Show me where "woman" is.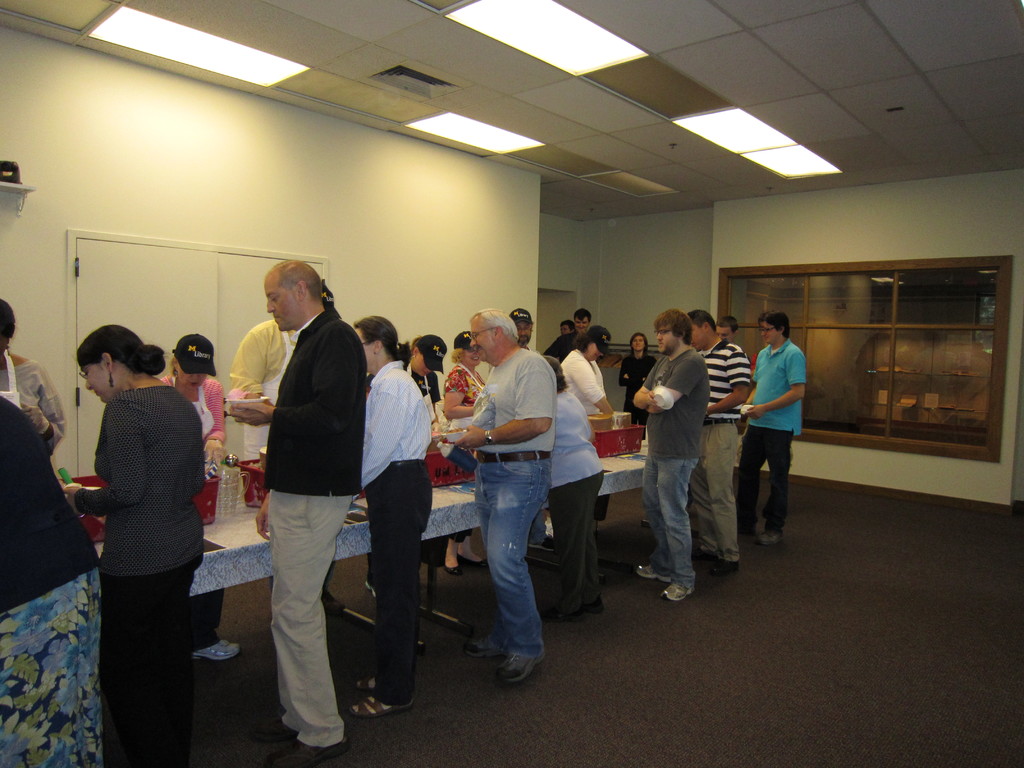
"woman" is at x1=168 y1=332 x2=241 y2=657.
